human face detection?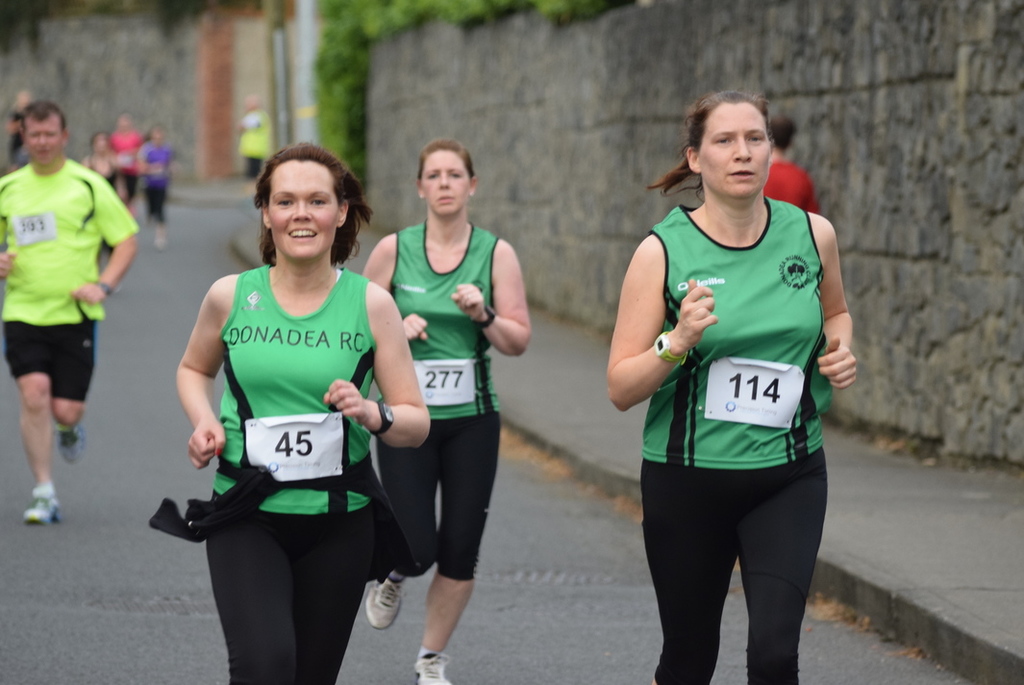
(423, 150, 472, 217)
